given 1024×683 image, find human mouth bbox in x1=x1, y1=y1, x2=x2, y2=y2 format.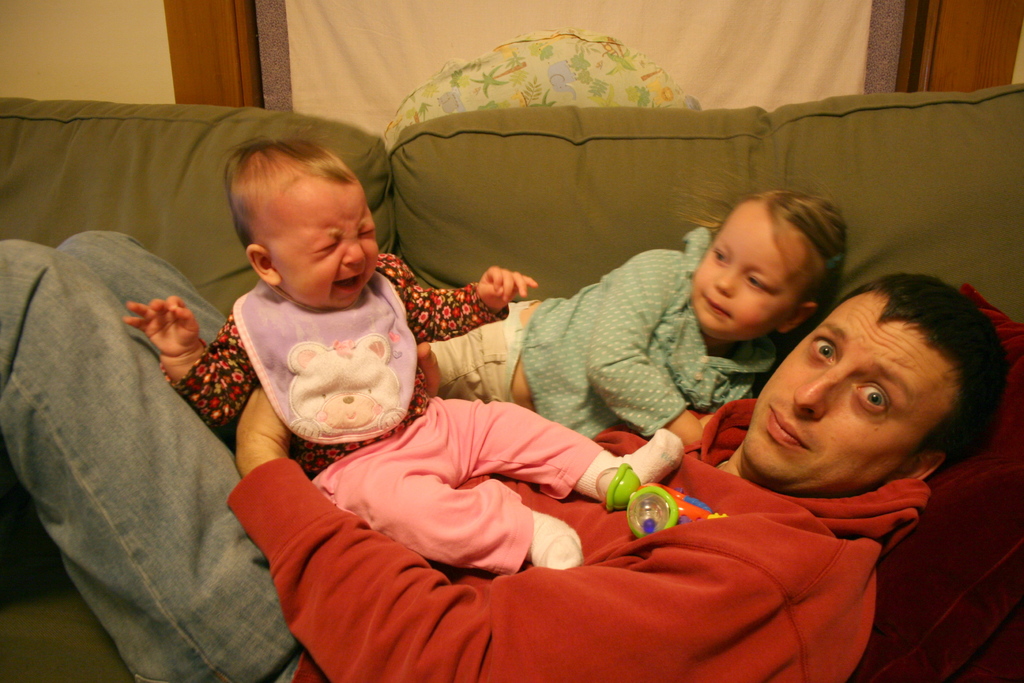
x1=701, y1=293, x2=733, y2=320.
